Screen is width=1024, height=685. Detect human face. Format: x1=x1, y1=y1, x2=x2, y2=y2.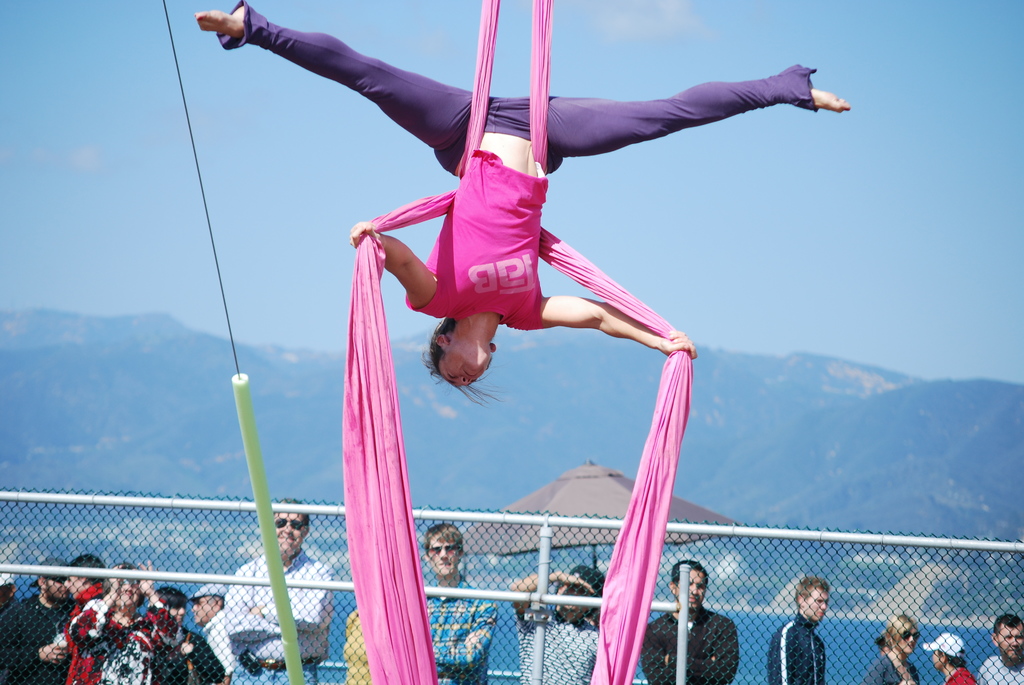
x1=933, y1=654, x2=943, y2=672.
